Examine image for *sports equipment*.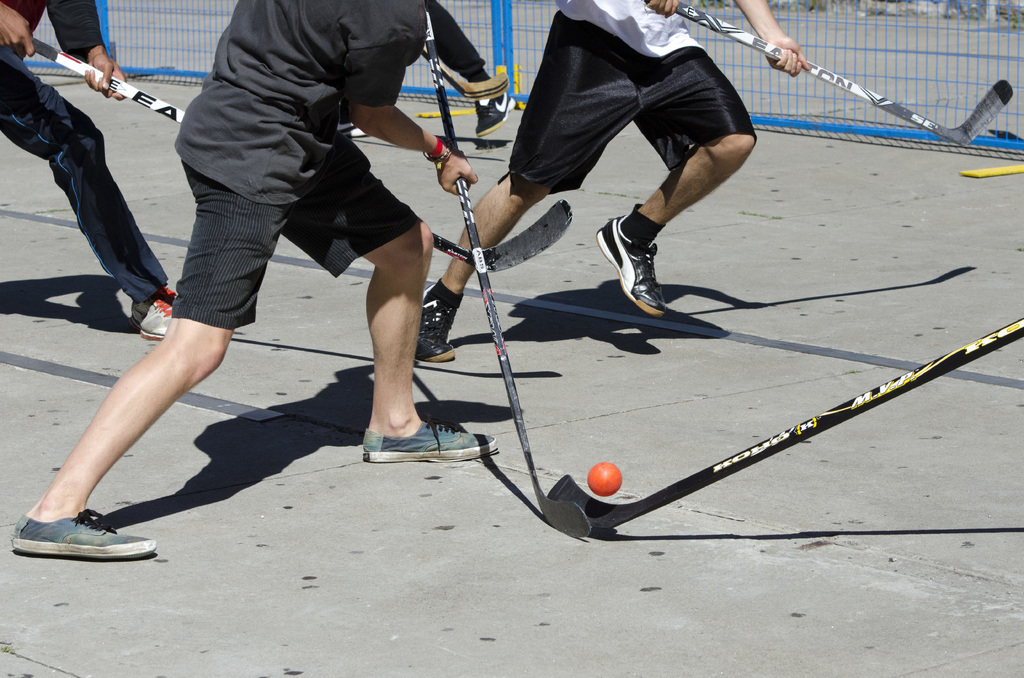
Examination result: 548,315,1023,536.
